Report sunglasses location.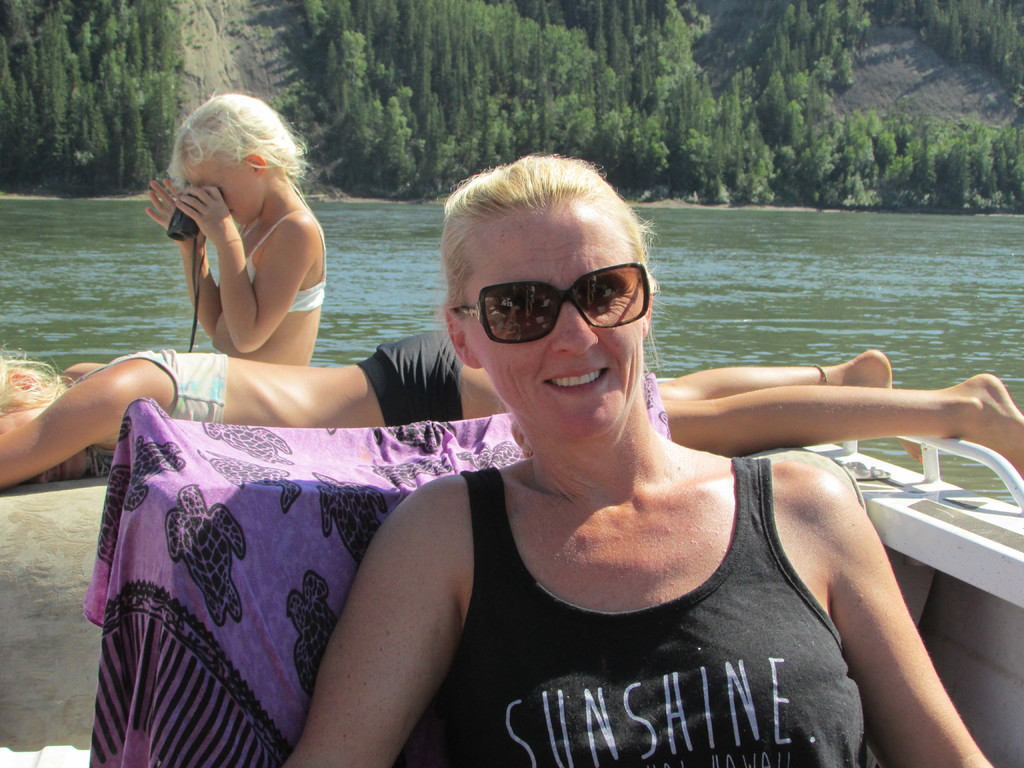
Report: l=453, t=262, r=657, b=341.
